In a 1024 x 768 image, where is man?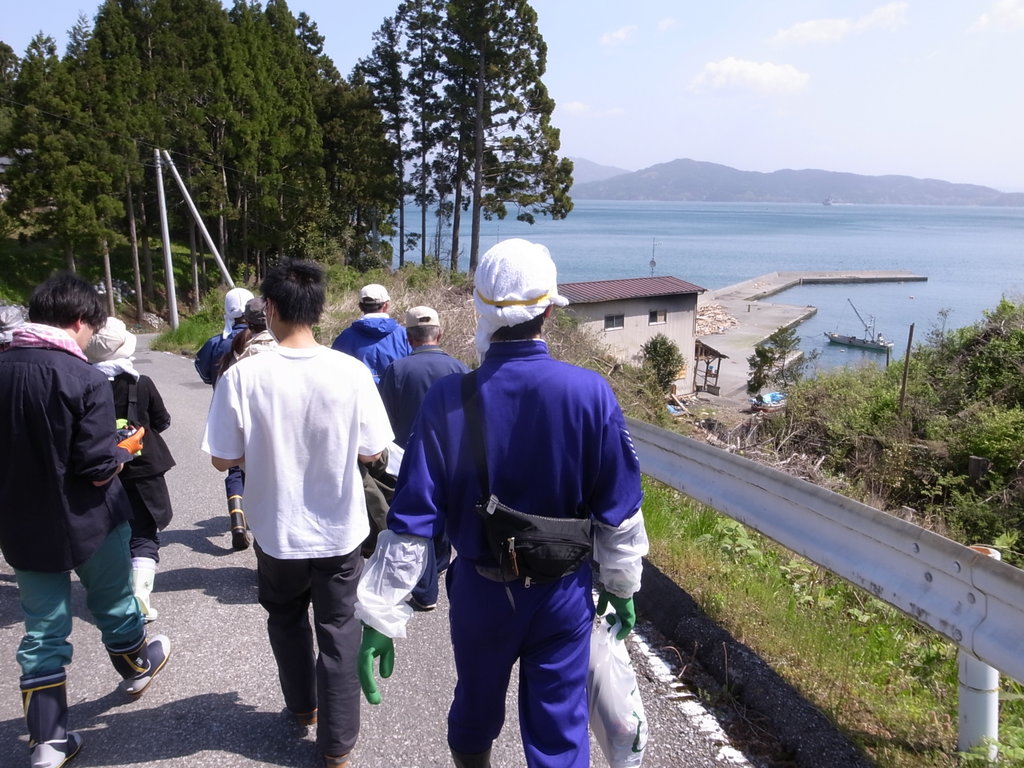
(left=199, top=282, right=392, bottom=747).
